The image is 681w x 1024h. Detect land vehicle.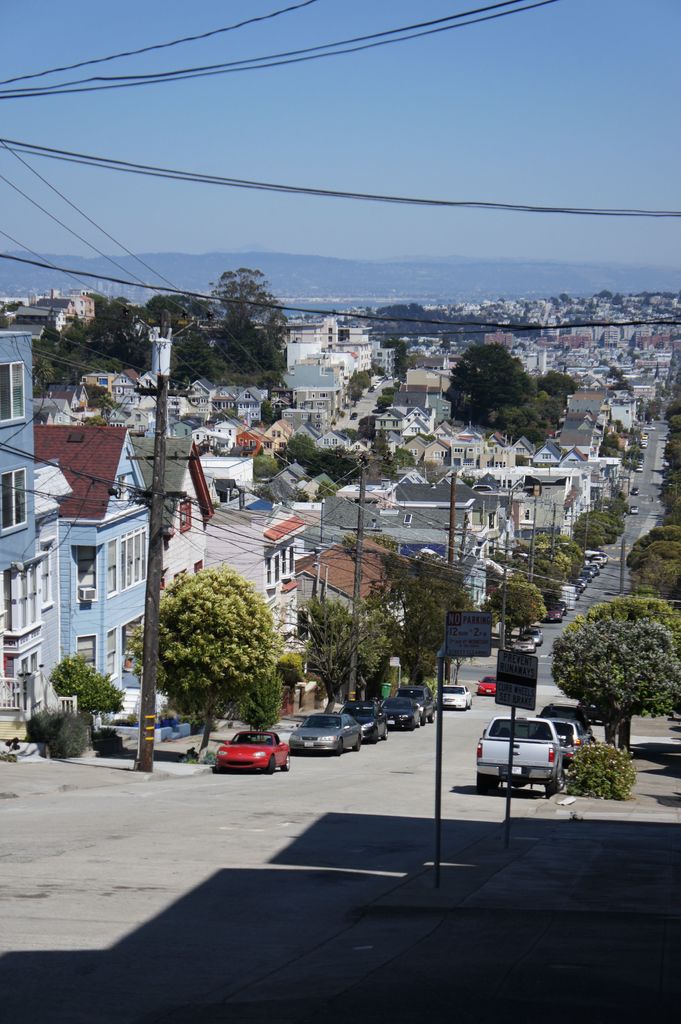
Detection: l=214, t=738, r=295, b=787.
